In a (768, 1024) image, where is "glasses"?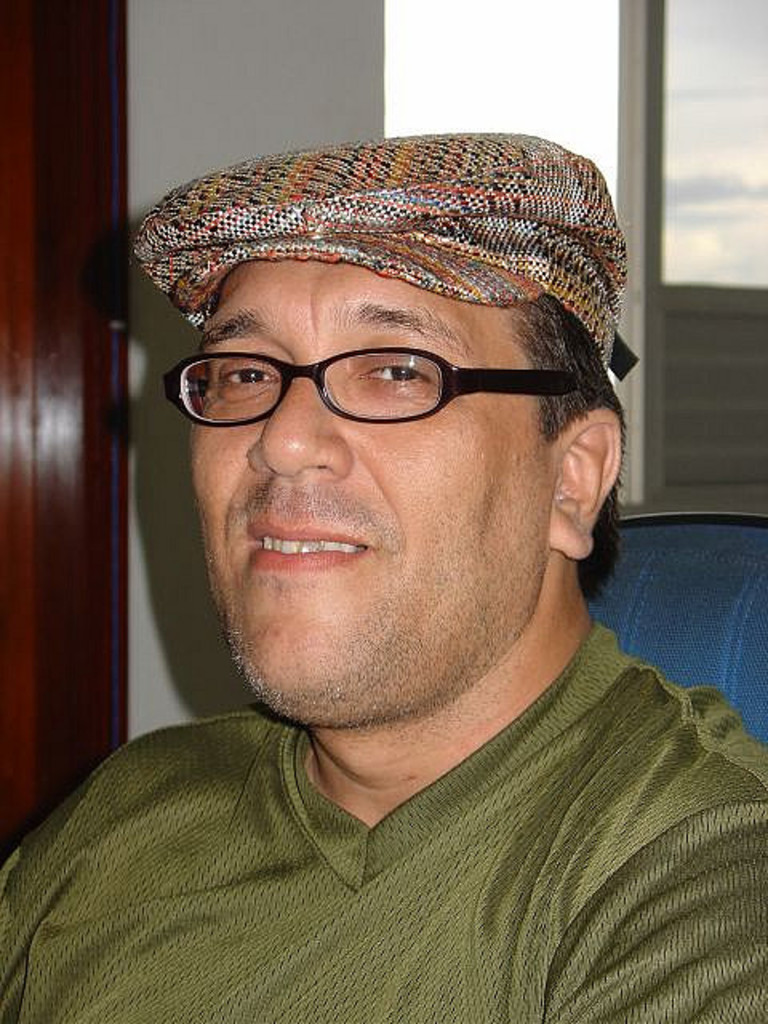
bbox=(162, 339, 603, 424).
